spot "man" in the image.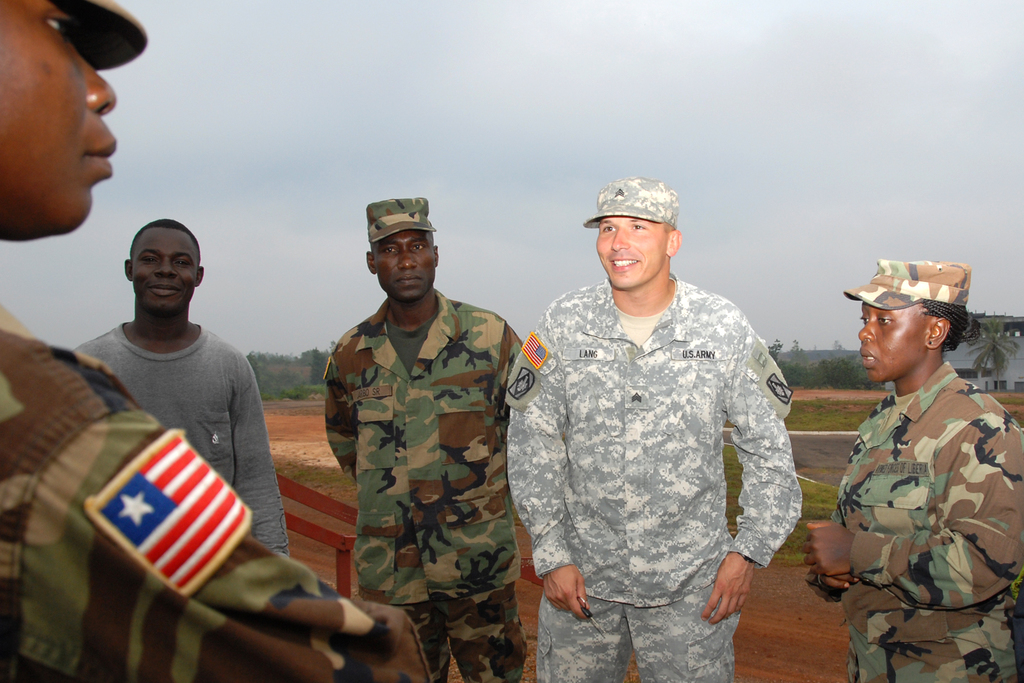
"man" found at locate(0, 0, 432, 682).
